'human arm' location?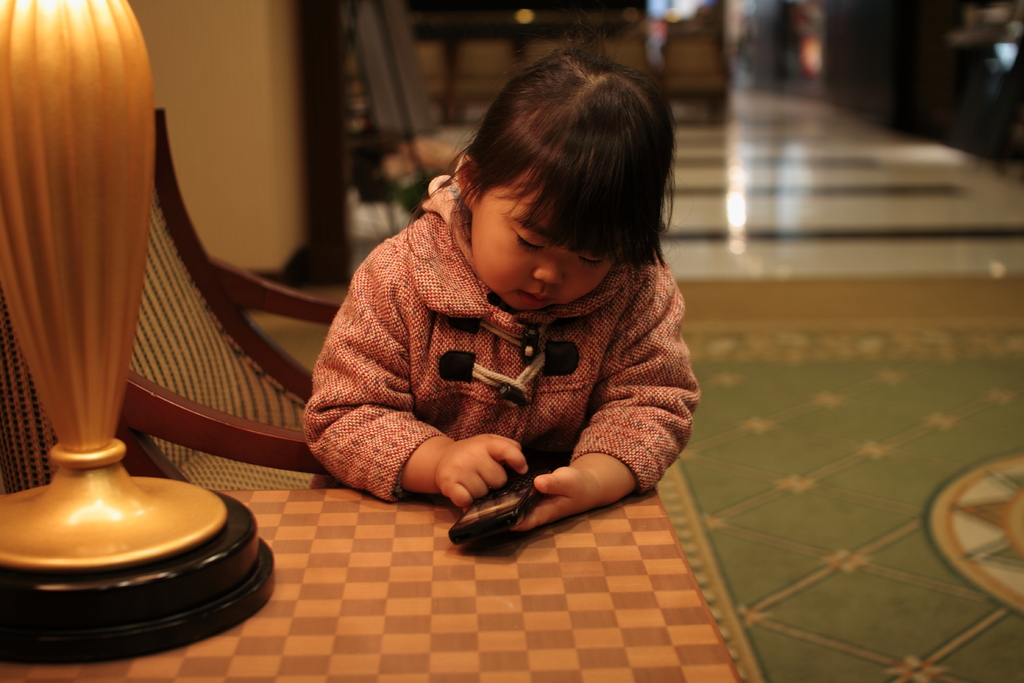
box=[589, 270, 696, 518]
